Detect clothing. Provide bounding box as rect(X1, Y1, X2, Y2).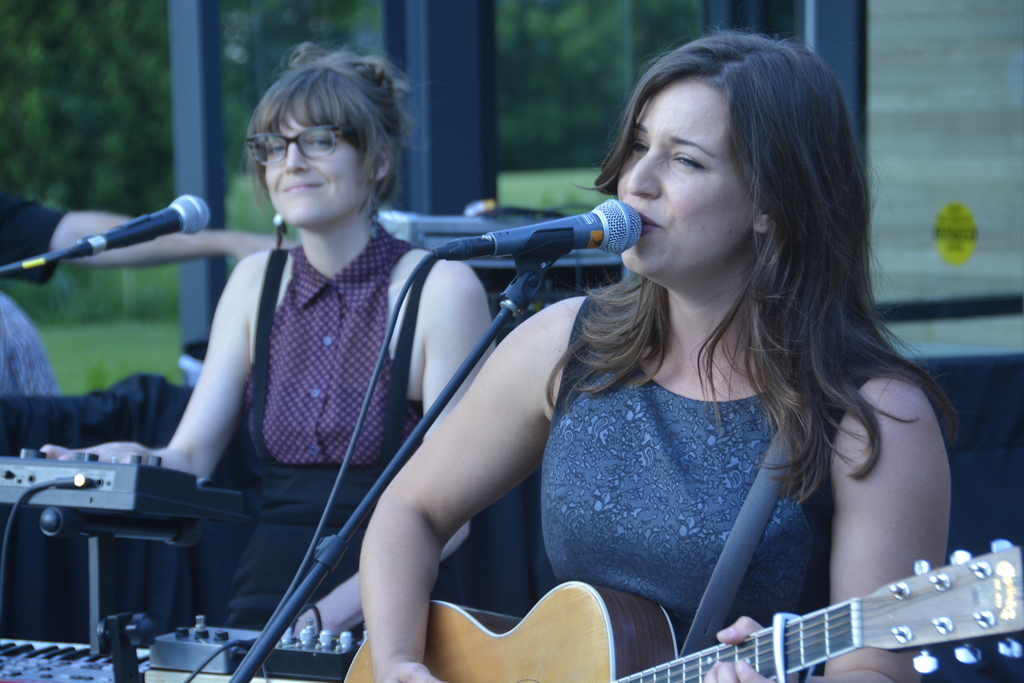
rect(92, 227, 444, 650).
